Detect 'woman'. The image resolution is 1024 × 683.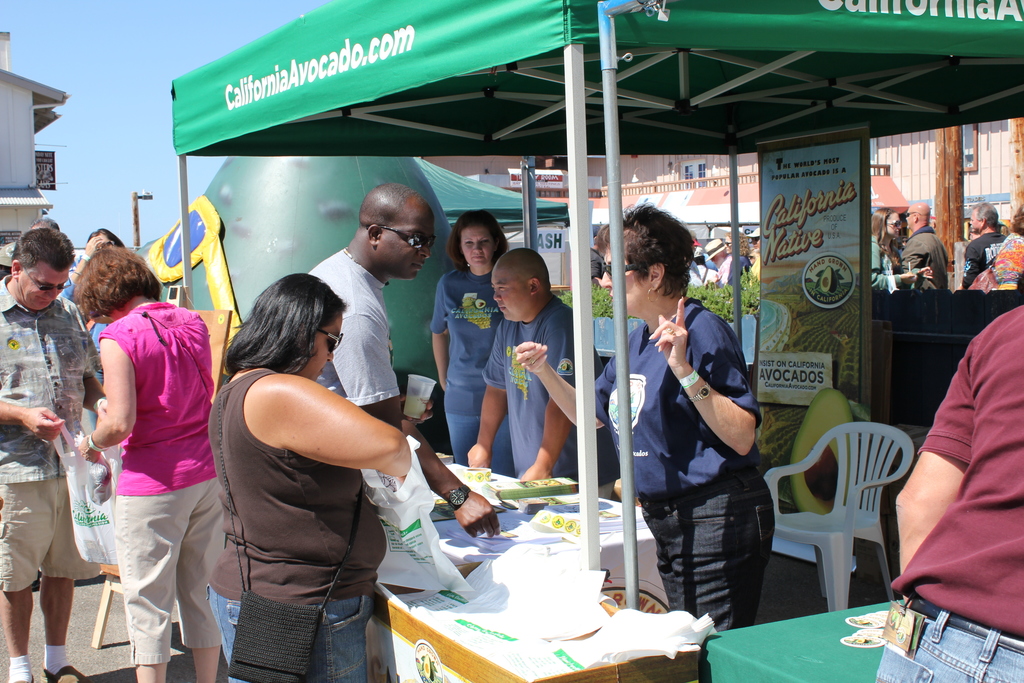
BBox(73, 243, 212, 682).
